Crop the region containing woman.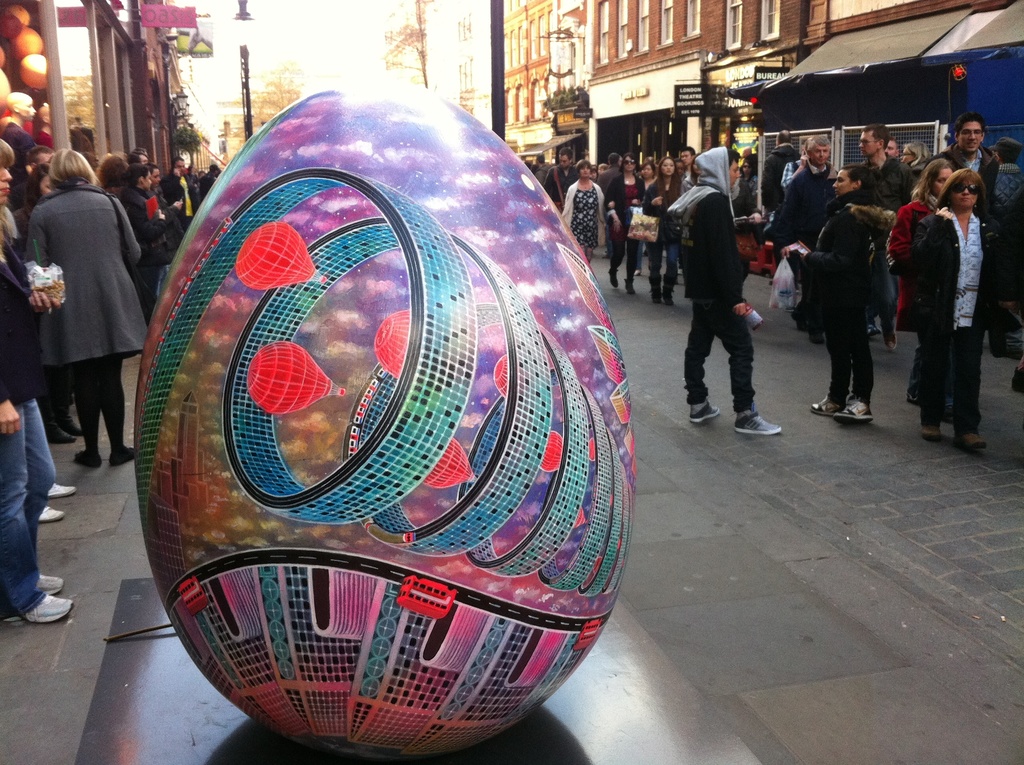
Crop region: 9 164 87 444.
